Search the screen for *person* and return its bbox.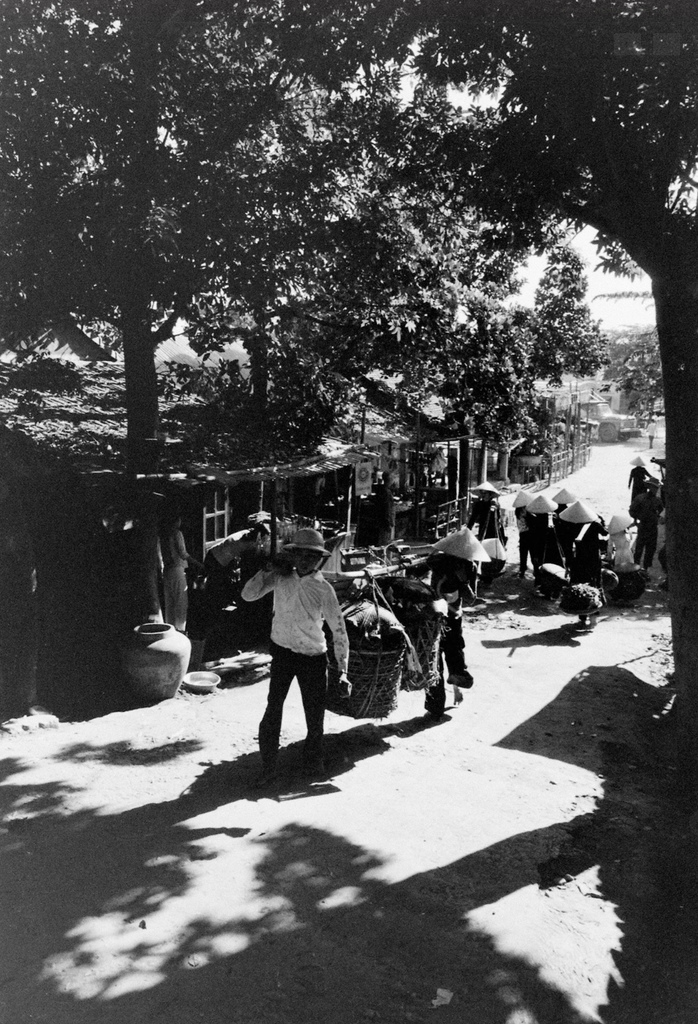
Found: [left=462, top=482, right=509, bottom=589].
